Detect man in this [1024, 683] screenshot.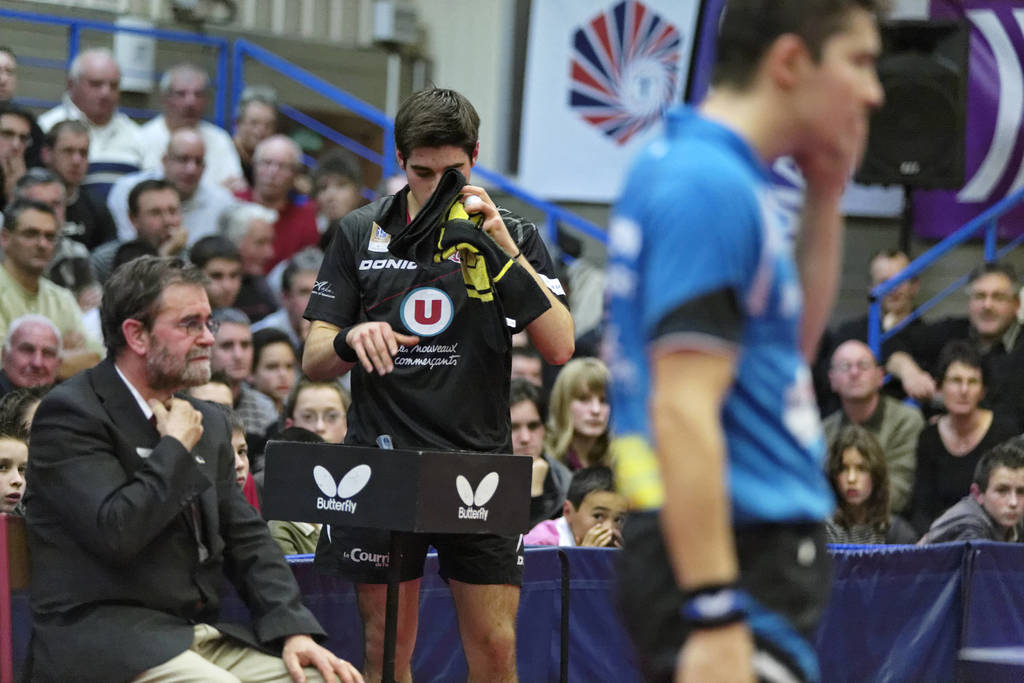
Detection: x1=891, y1=259, x2=1023, y2=446.
